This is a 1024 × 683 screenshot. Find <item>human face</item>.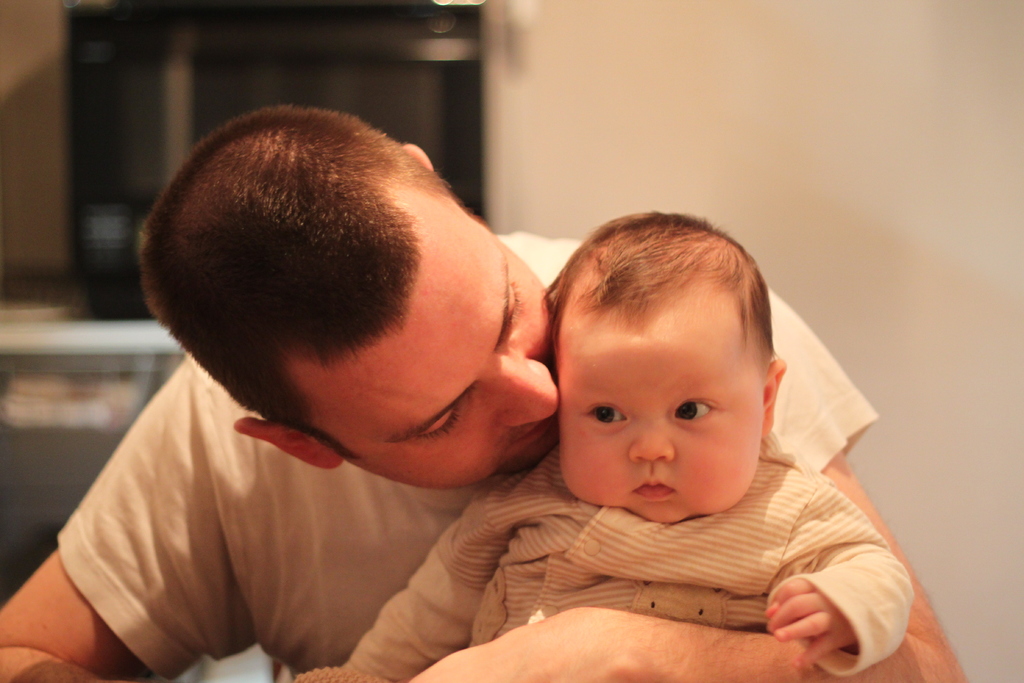
Bounding box: select_region(294, 202, 556, 491).
